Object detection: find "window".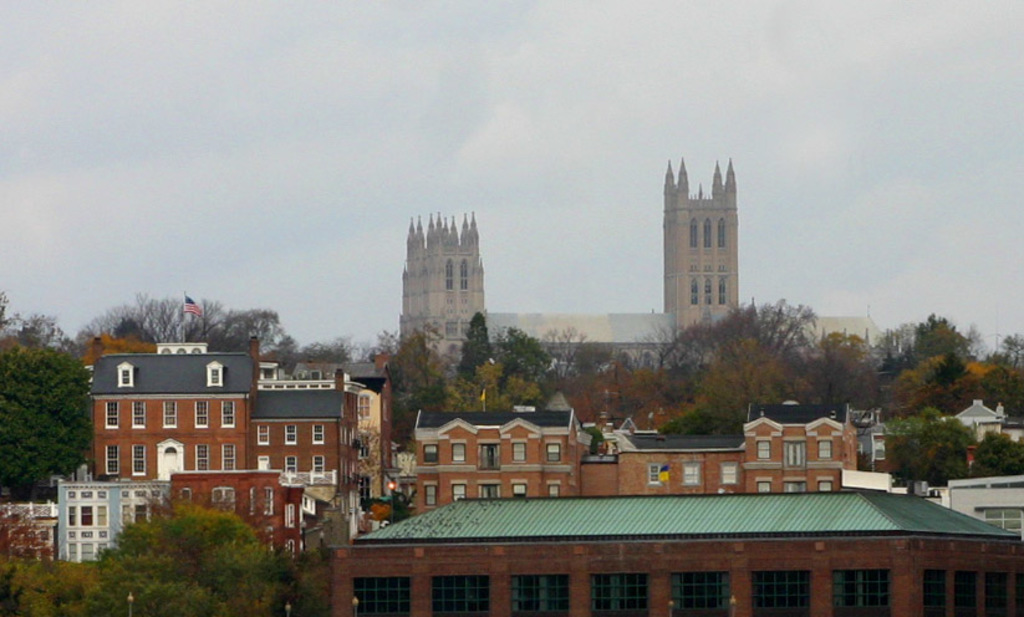
[717,464,740,488].
